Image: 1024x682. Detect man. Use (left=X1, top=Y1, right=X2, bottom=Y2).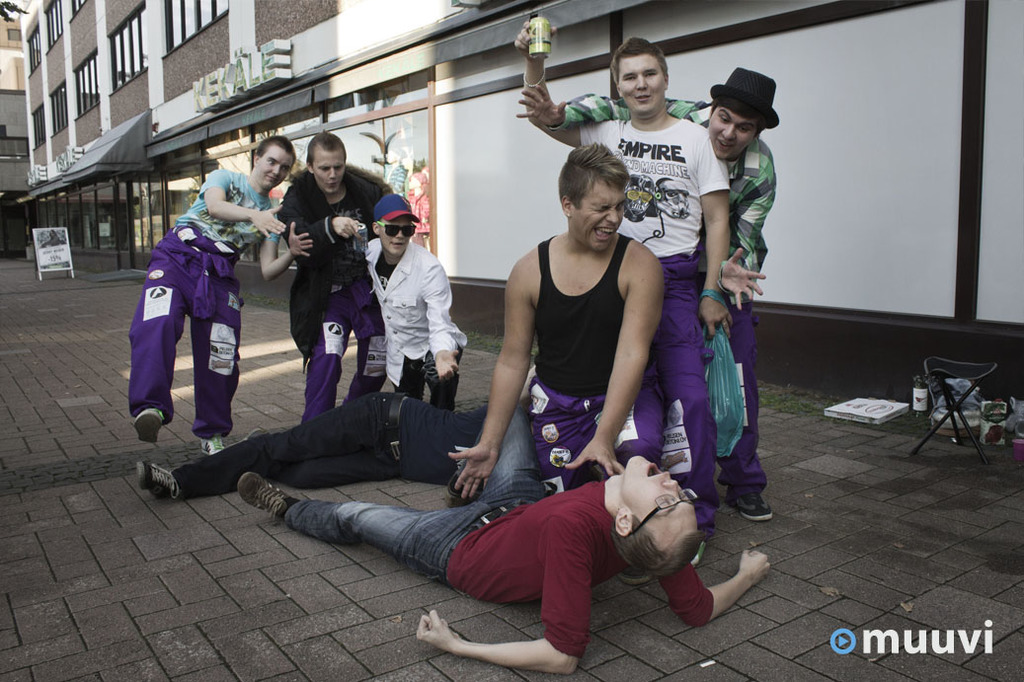
(left=512, top=13, right=781, bottom=523).
